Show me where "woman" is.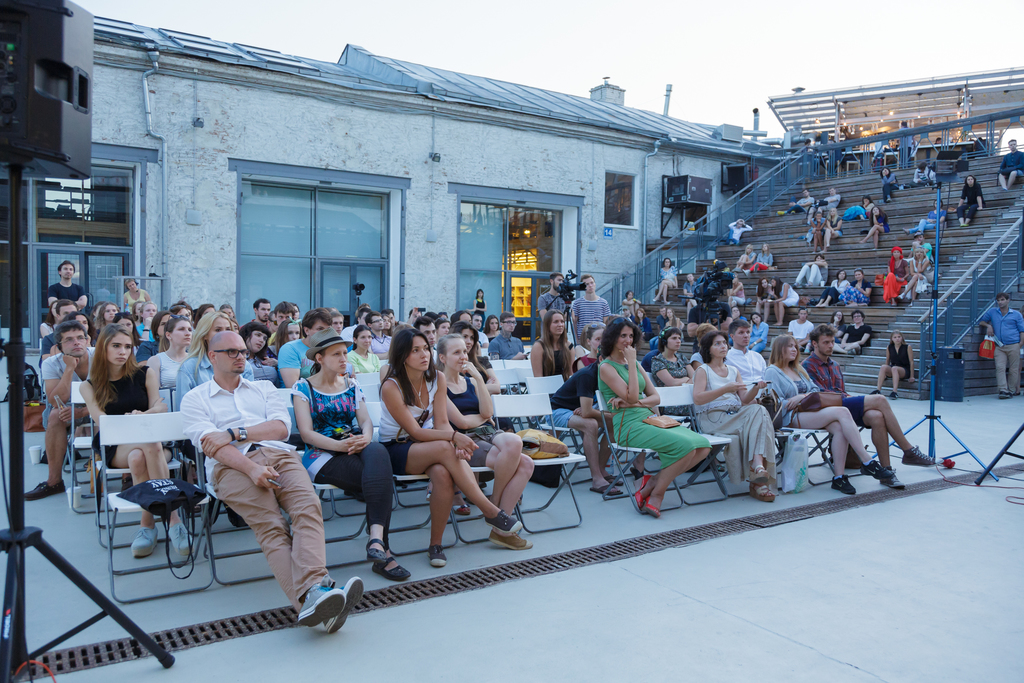
"woman" is at box=[145, 312, 190, 388].
